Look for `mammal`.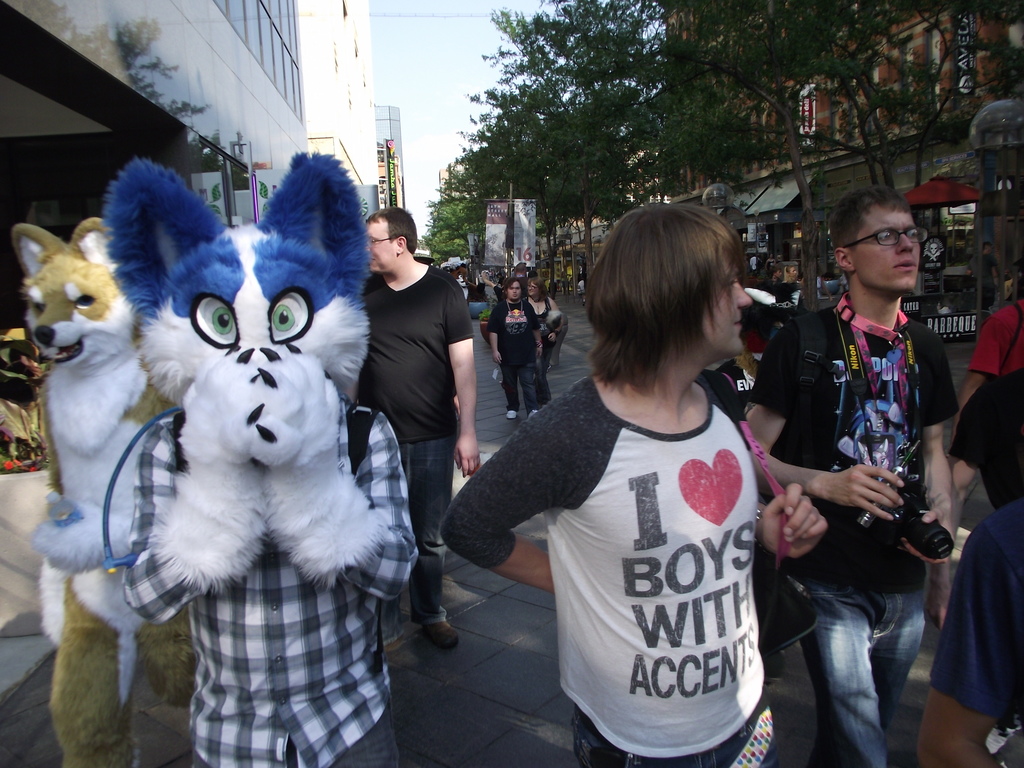
Found: x1=946 y1=295 x2=1023 y2=447.
